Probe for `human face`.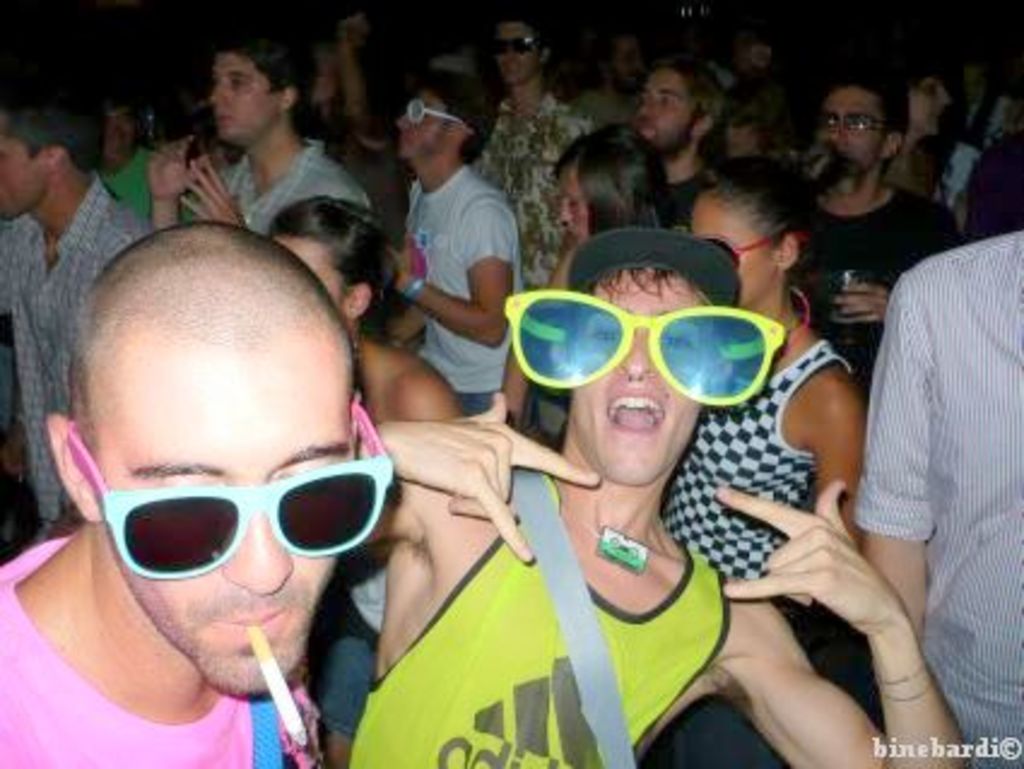
Probe result: [275,236,347,325].
